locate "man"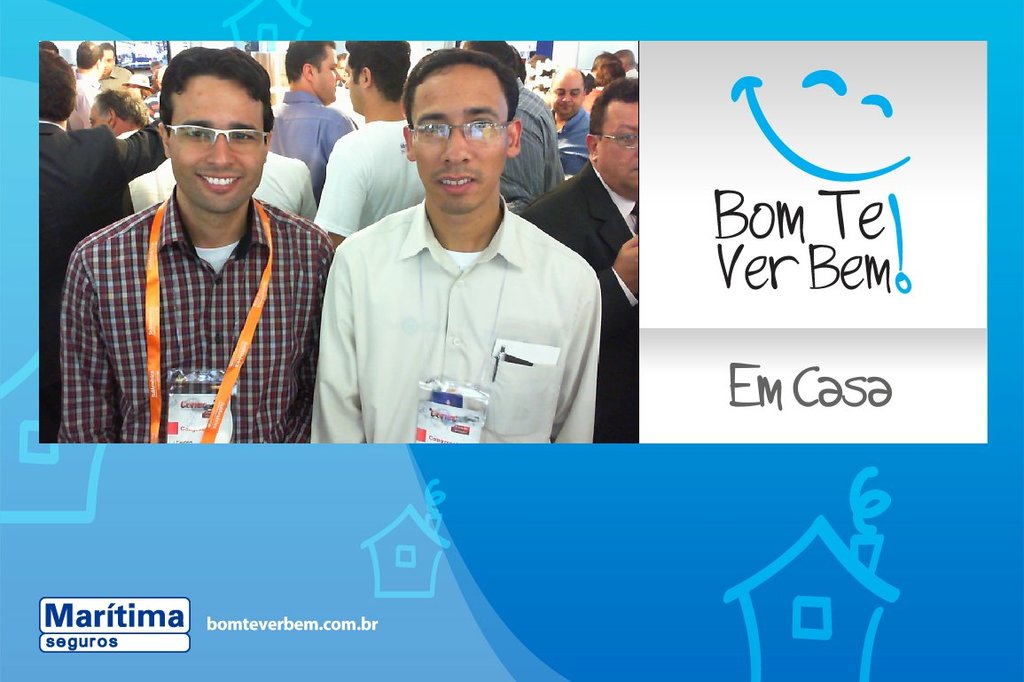
locate(54, 44, 334, 443)
